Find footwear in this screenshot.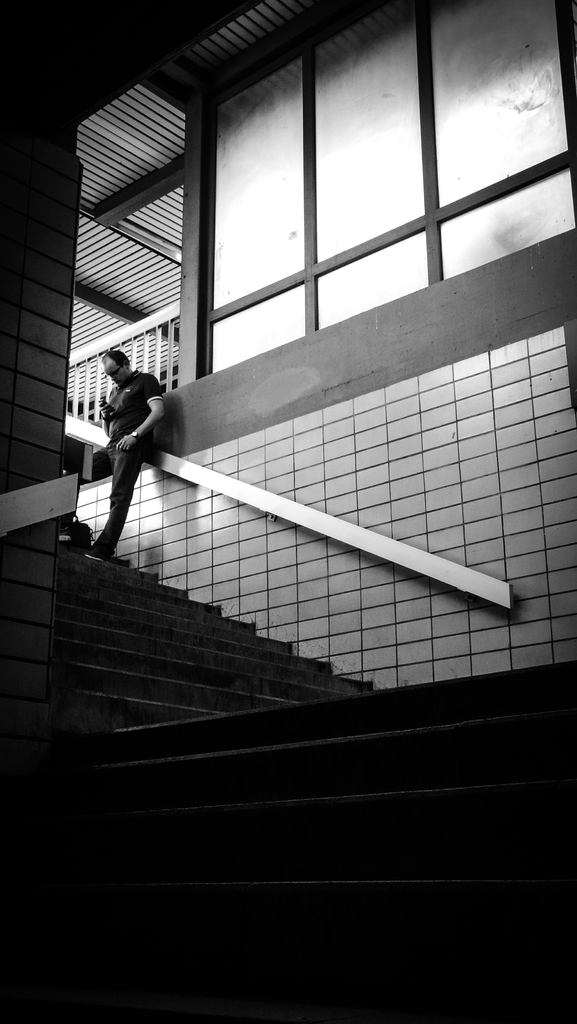
The bounding box for footwear is region(86, 539, 116, 562).
